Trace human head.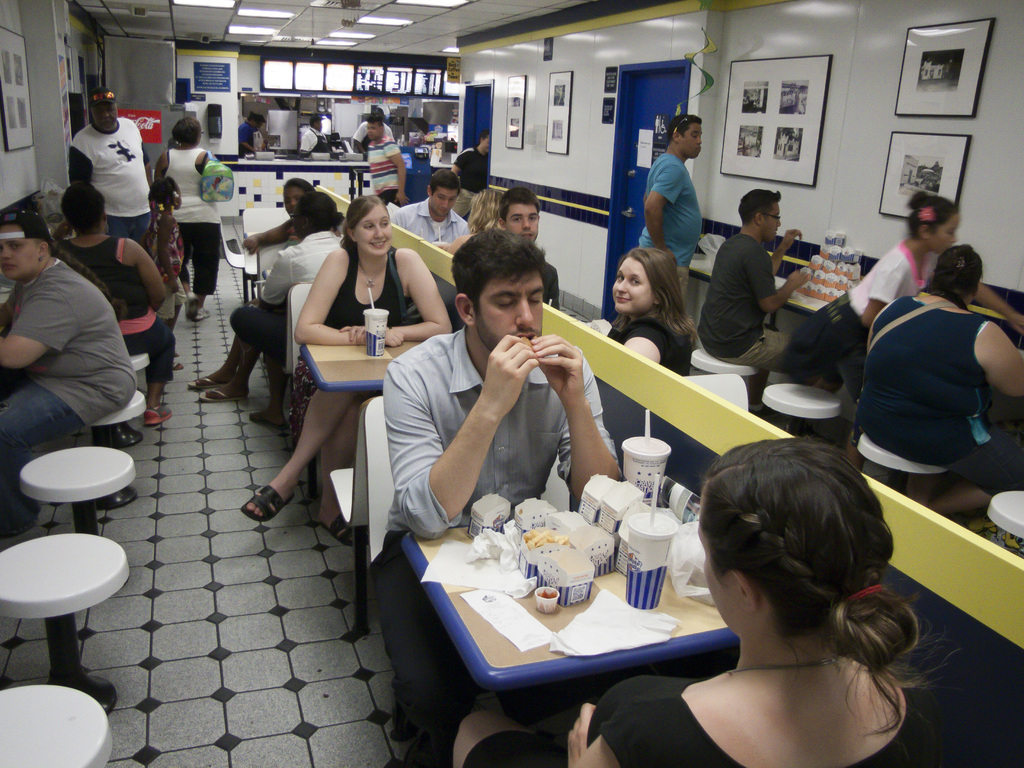
Traced to bbox=(935, 243, 985, 305).
